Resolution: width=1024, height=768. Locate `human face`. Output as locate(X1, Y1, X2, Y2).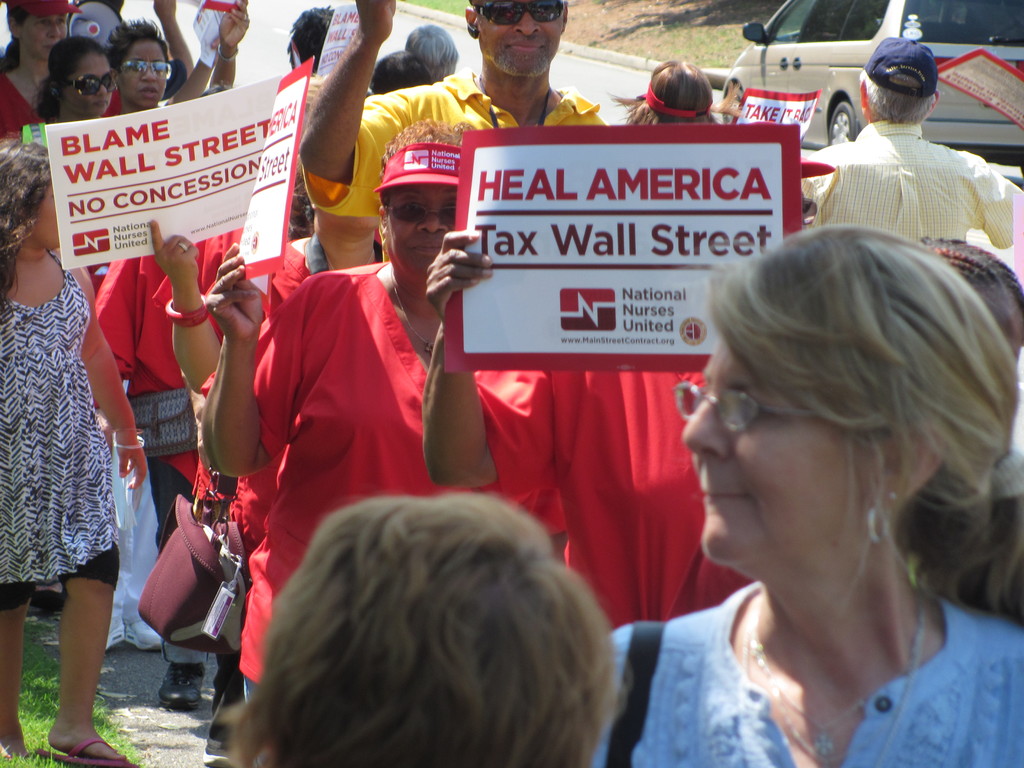
locate(22, 13, 69, 61).
